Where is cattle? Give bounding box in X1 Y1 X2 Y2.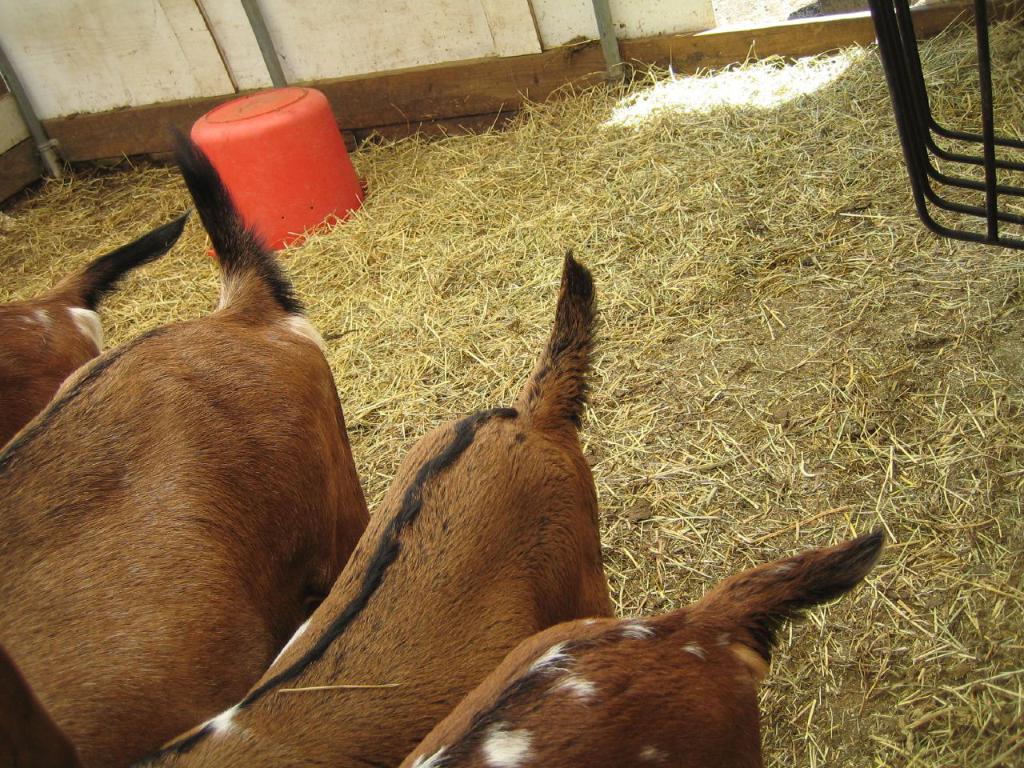
397 531 890 767.
